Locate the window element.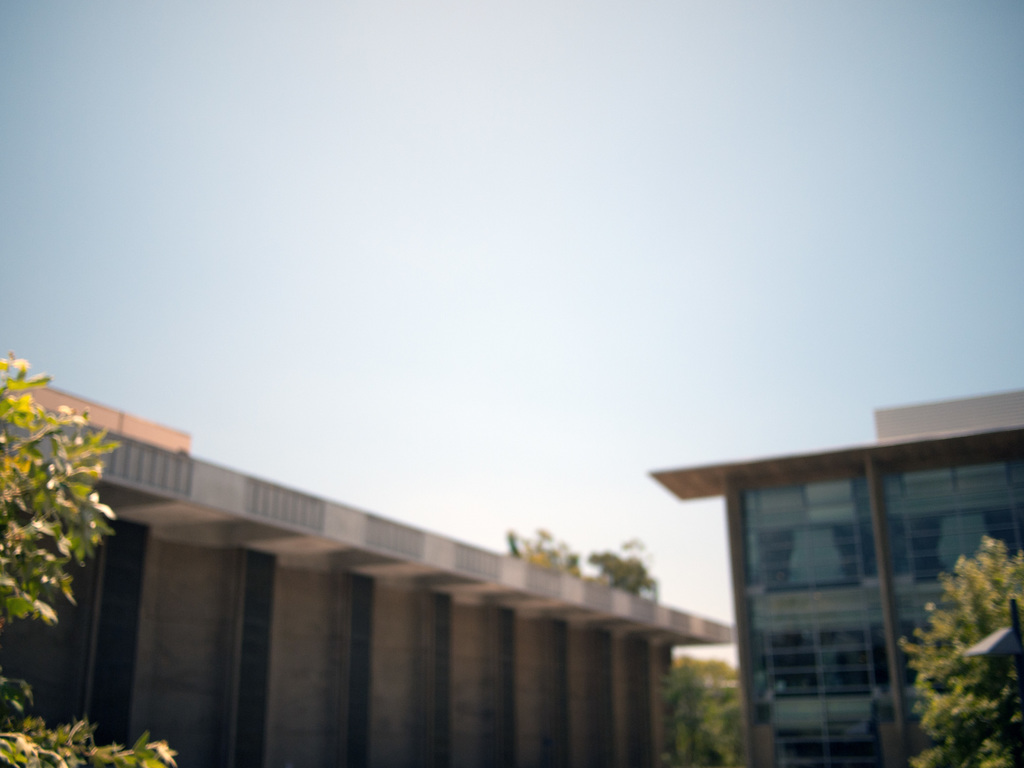
Element bbox: Rect(870, 452, 1023, 767).
